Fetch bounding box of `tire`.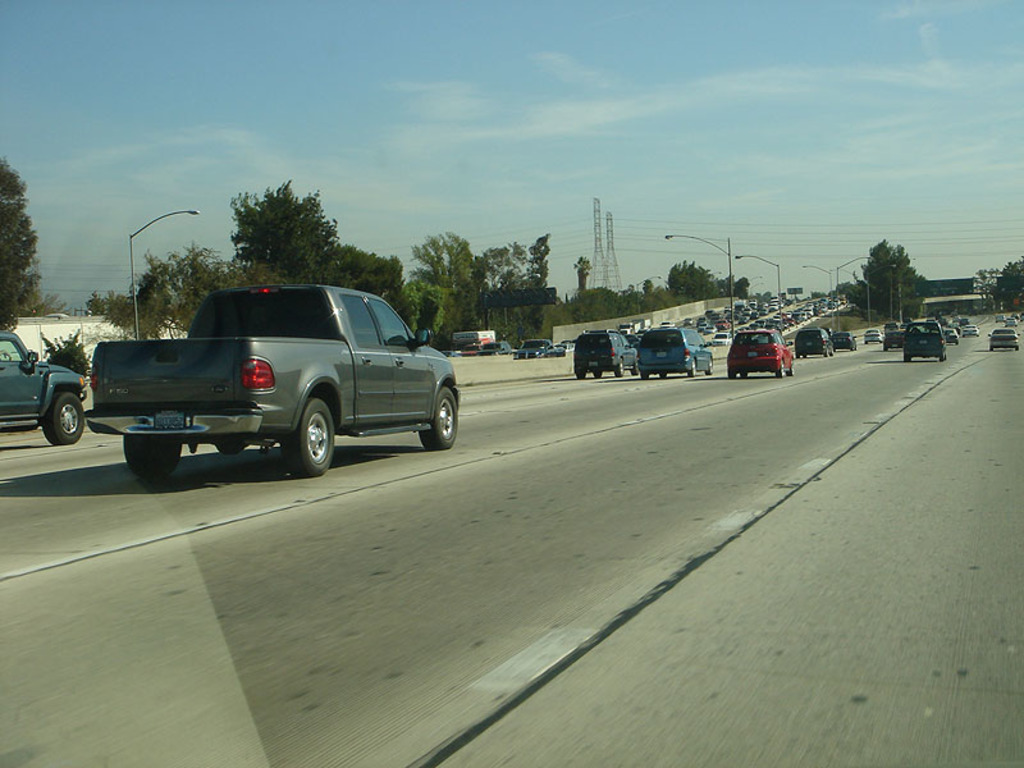
Bbox: 856:344:859:352.
